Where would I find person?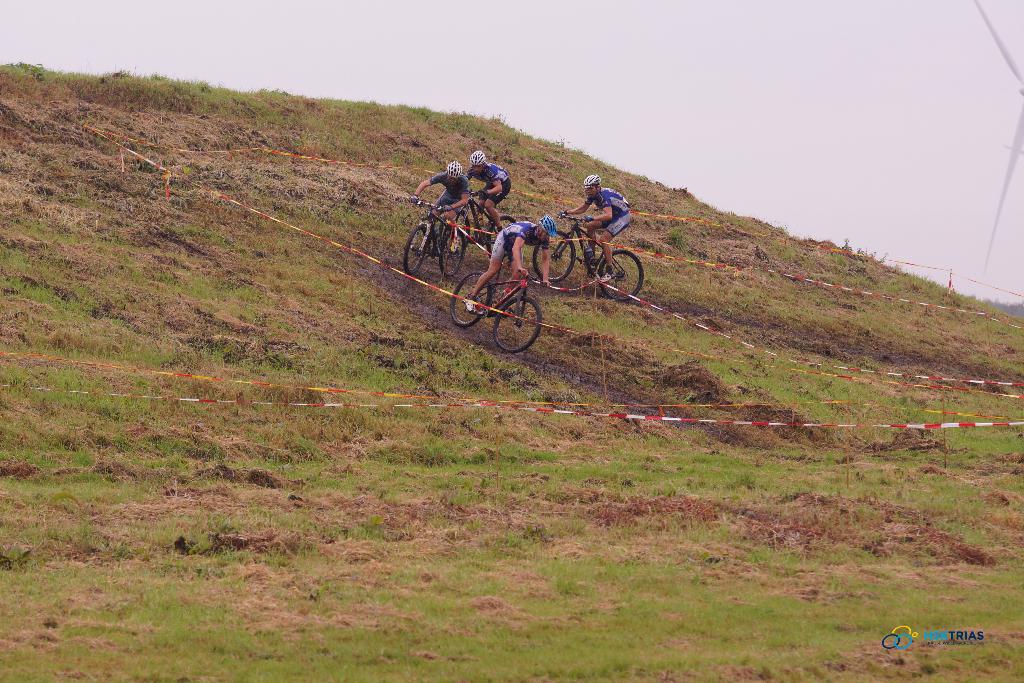
At <bbox>408, 160, 472, 232</bbox>.
